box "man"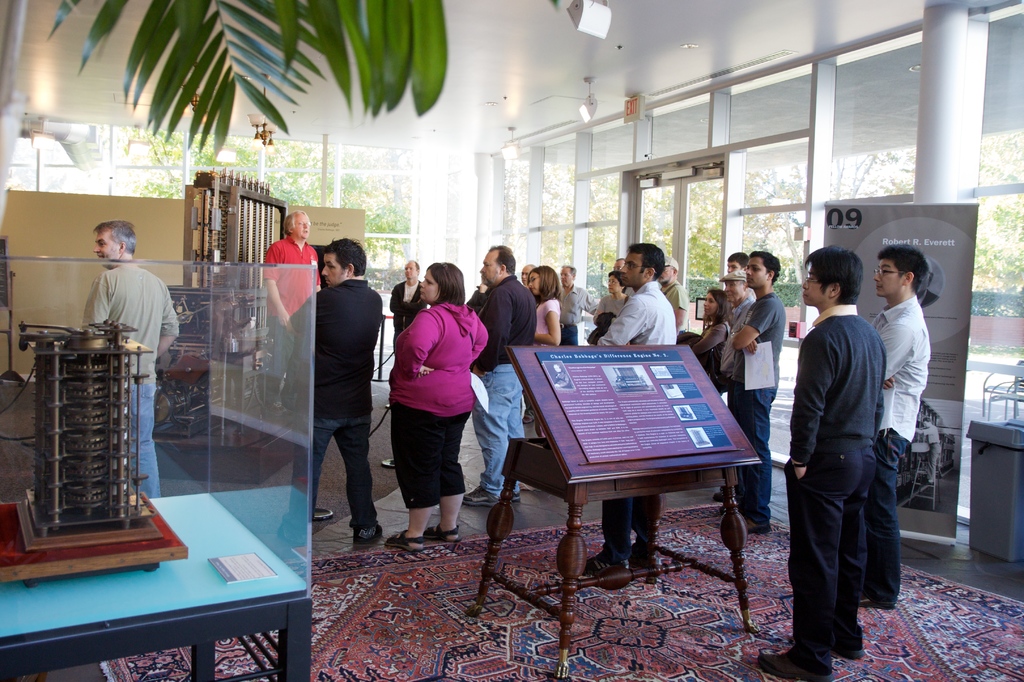
[left=515, top=261, right=541, bottom=287]
